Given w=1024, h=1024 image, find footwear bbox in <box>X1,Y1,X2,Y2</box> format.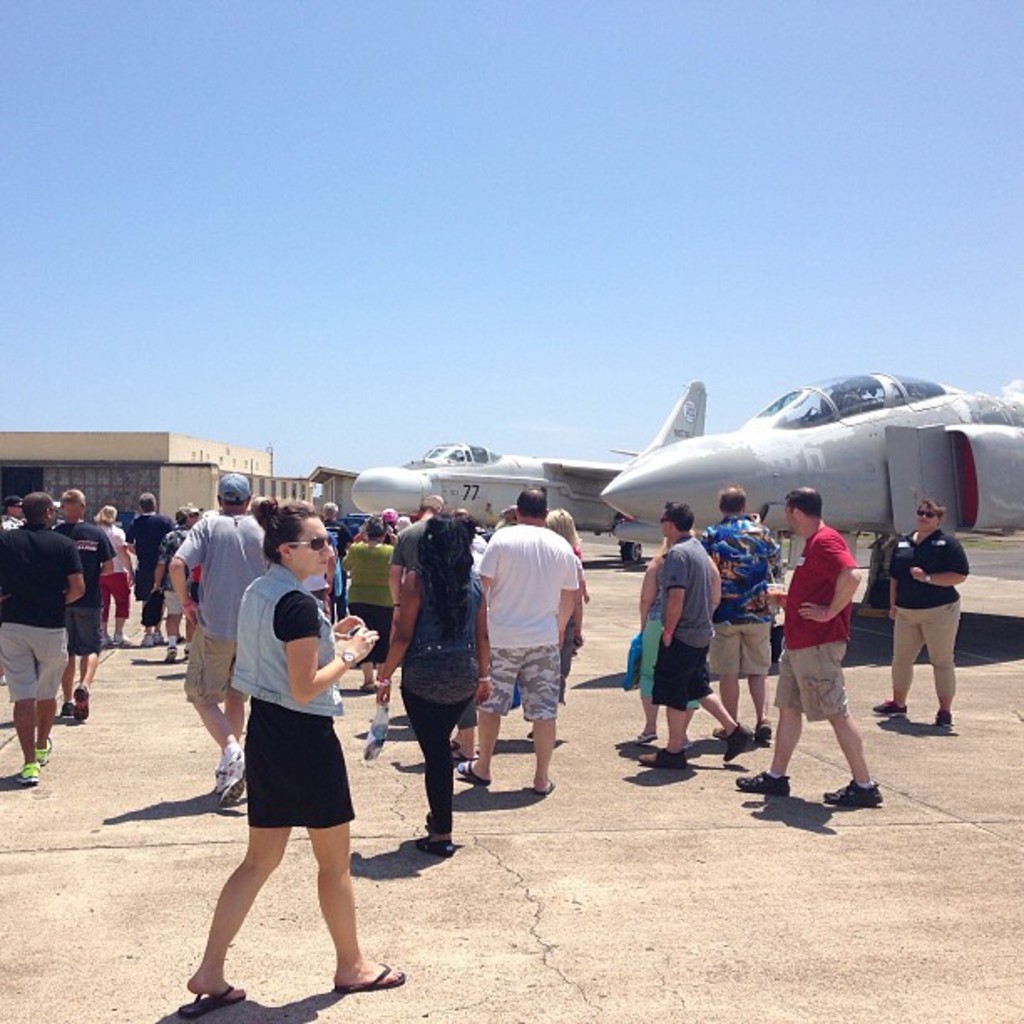
<box>60,703,69,718</box>.
